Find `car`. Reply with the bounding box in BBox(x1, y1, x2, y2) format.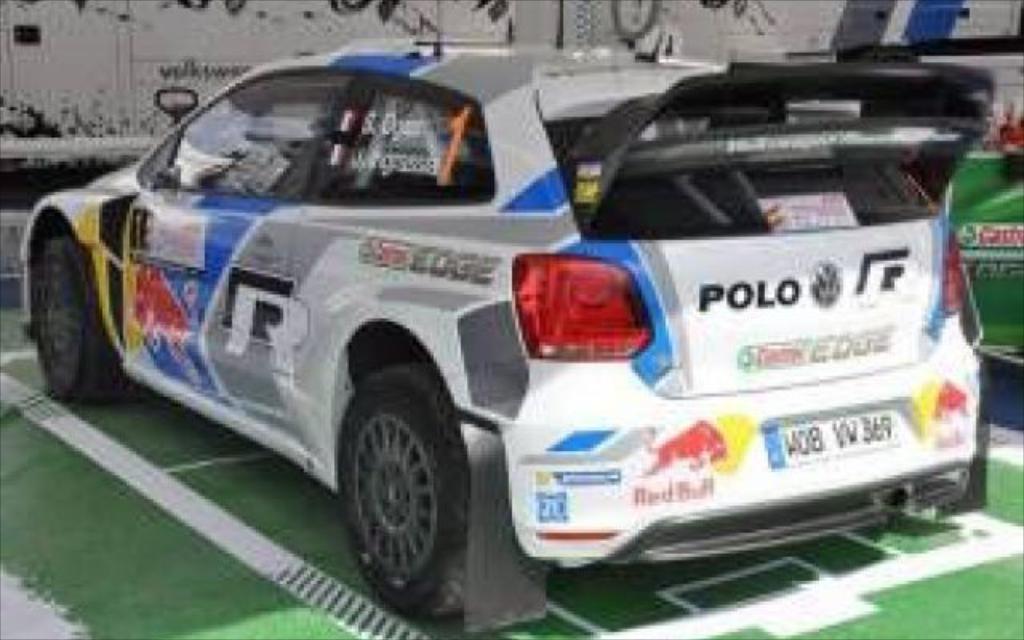
BBox(14, 50, 872, 592).
